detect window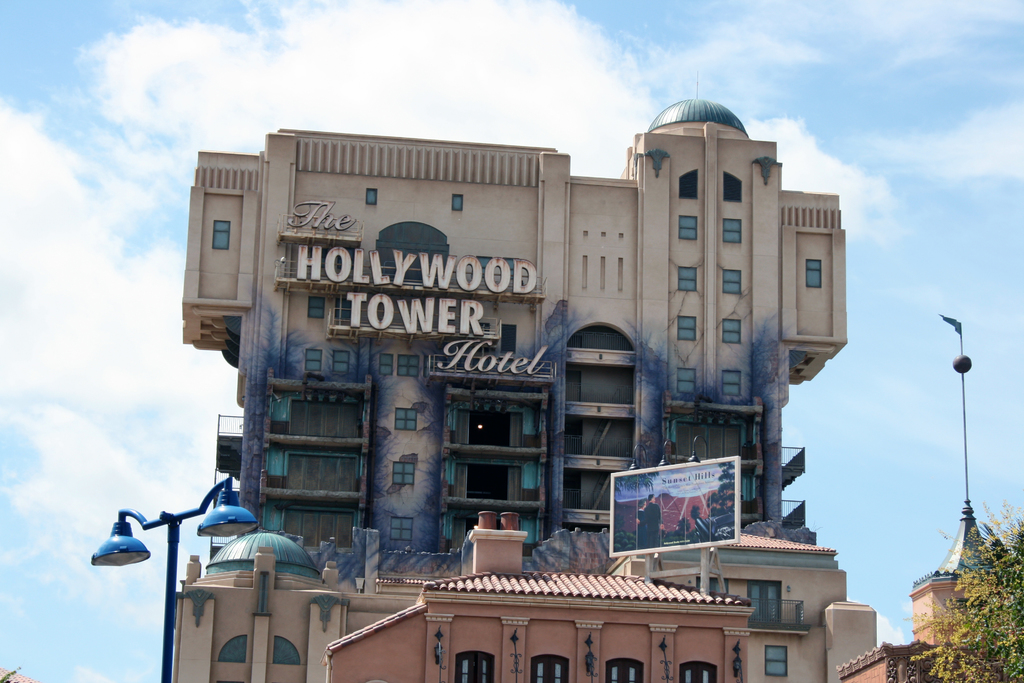
723,369,738,400
